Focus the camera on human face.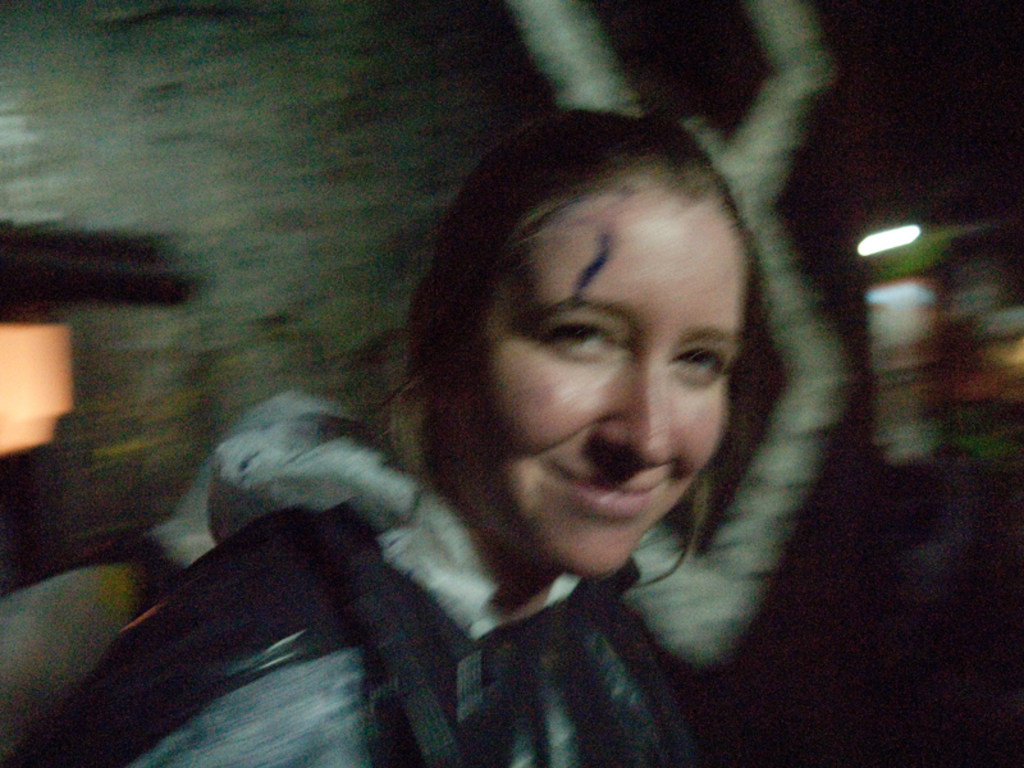
Focus region: BBox(467, 200, 746, 575).
